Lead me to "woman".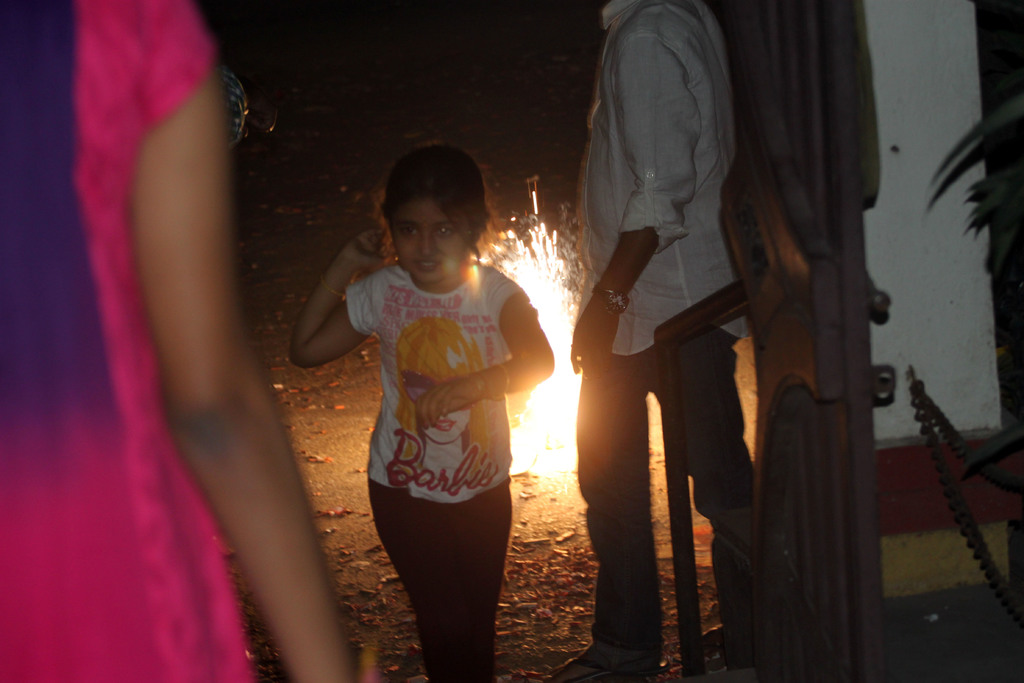
Lead to pyautogui.locateOnScreen(0, 0, 385, 682).
